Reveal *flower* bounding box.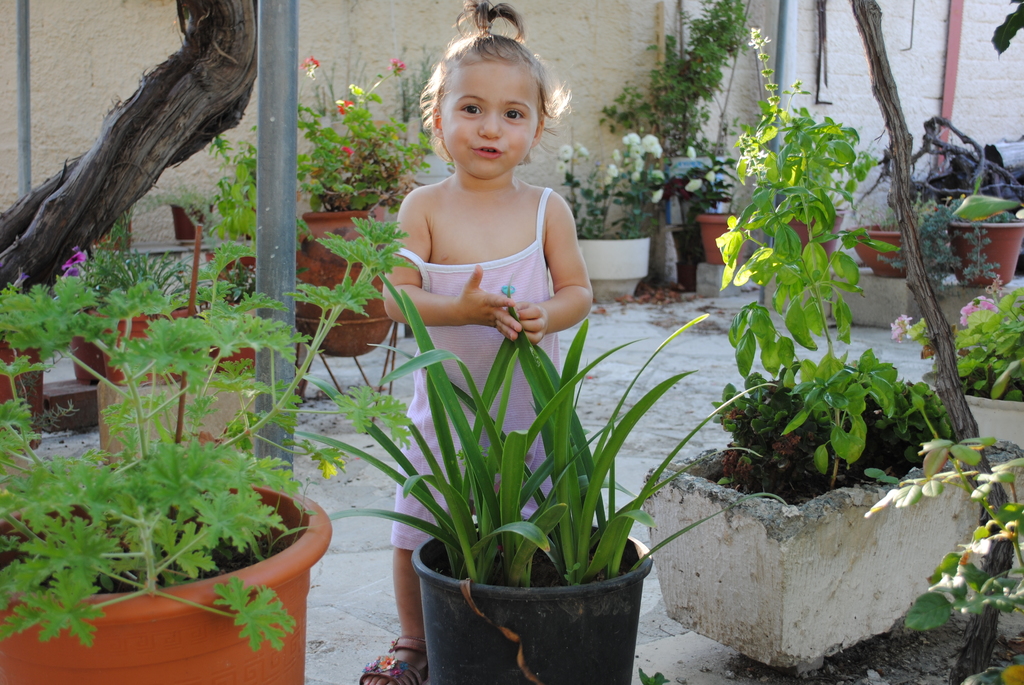
Revealed: 687/146/696/163.
